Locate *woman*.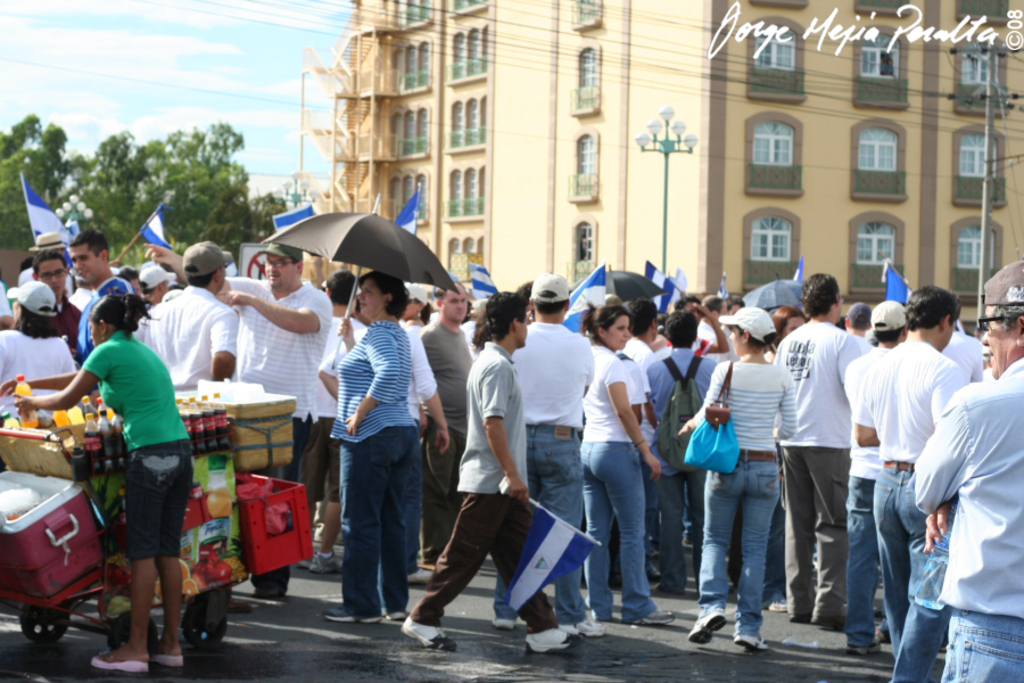
Bounding box: <bbox>578, 304, 677, 619</bbox>.
